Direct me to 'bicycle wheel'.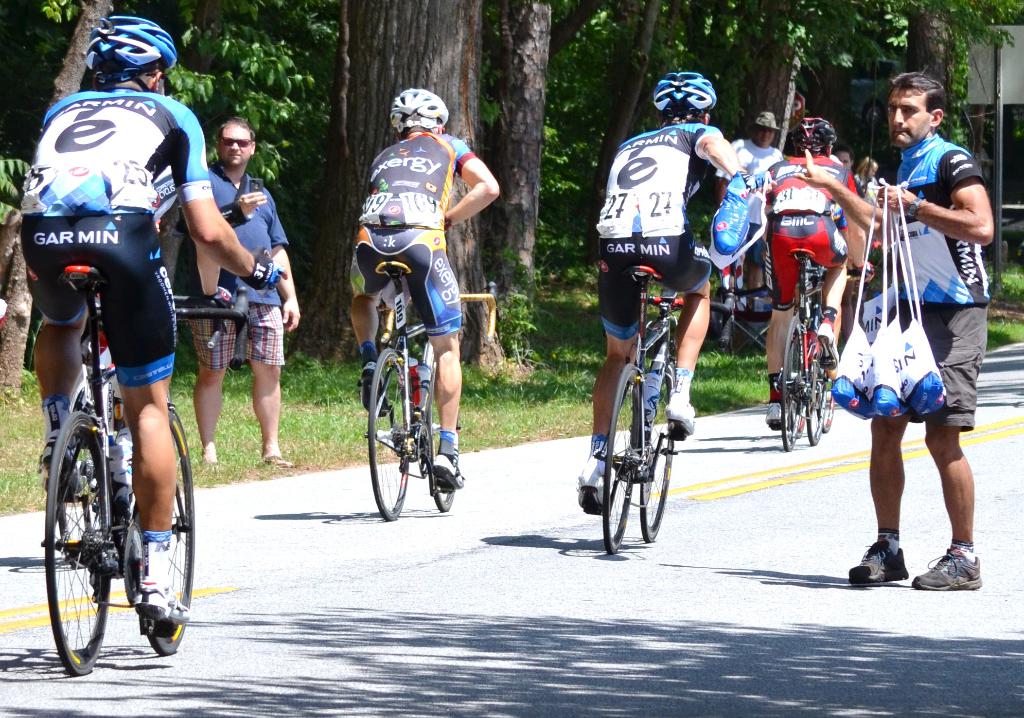
Direction: region(804, 322, 833, 435).
